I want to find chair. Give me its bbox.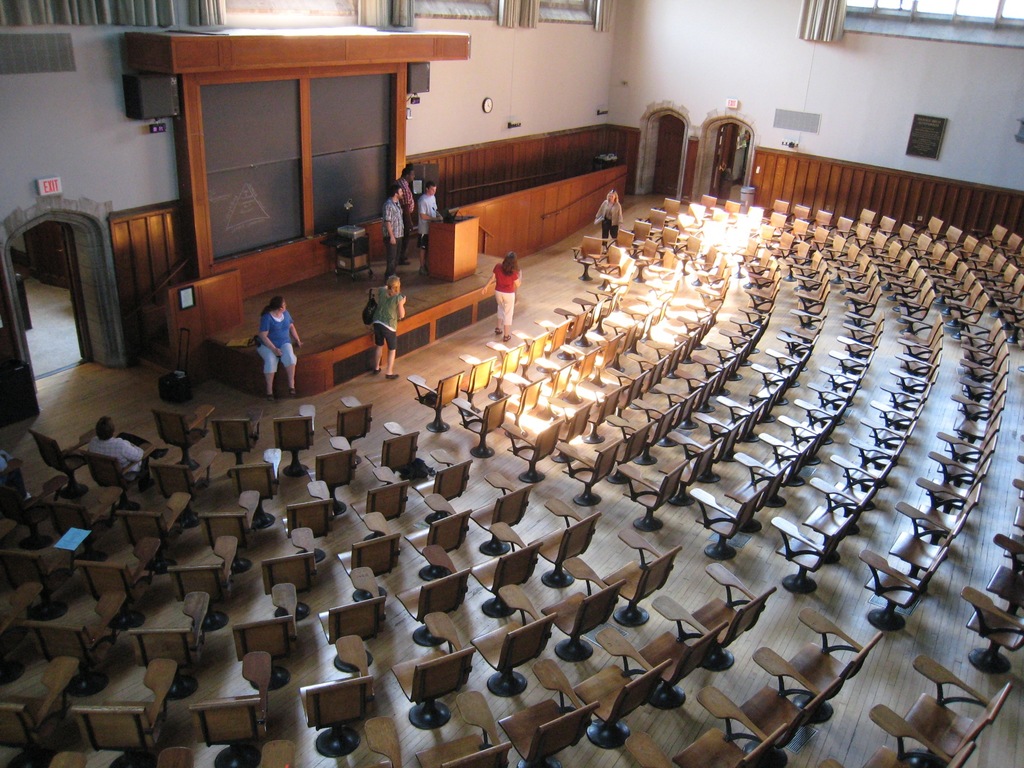
[x1=323, y1=398, x2=374, y2=442].
